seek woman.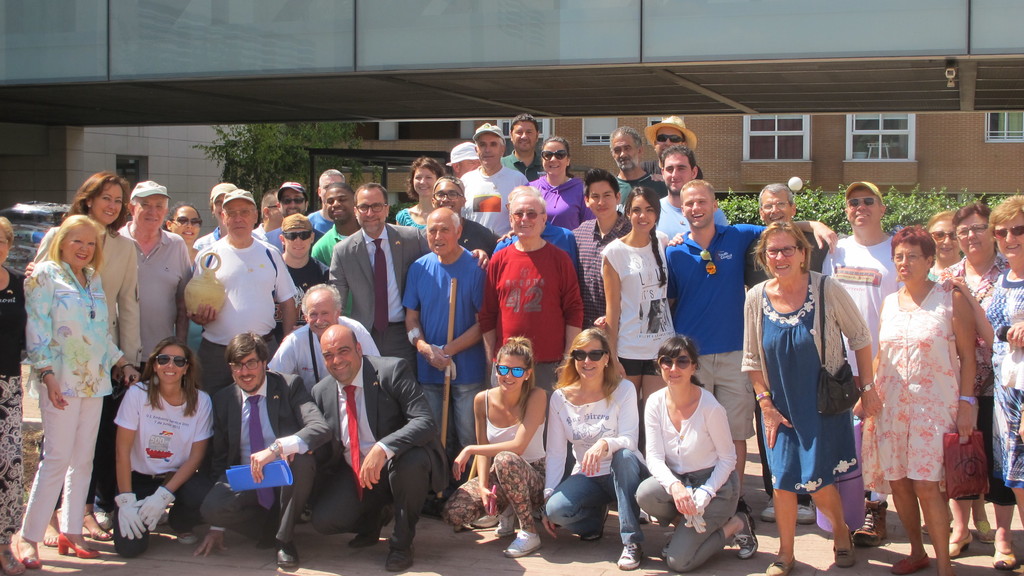
[635, 334, 762, 574].
